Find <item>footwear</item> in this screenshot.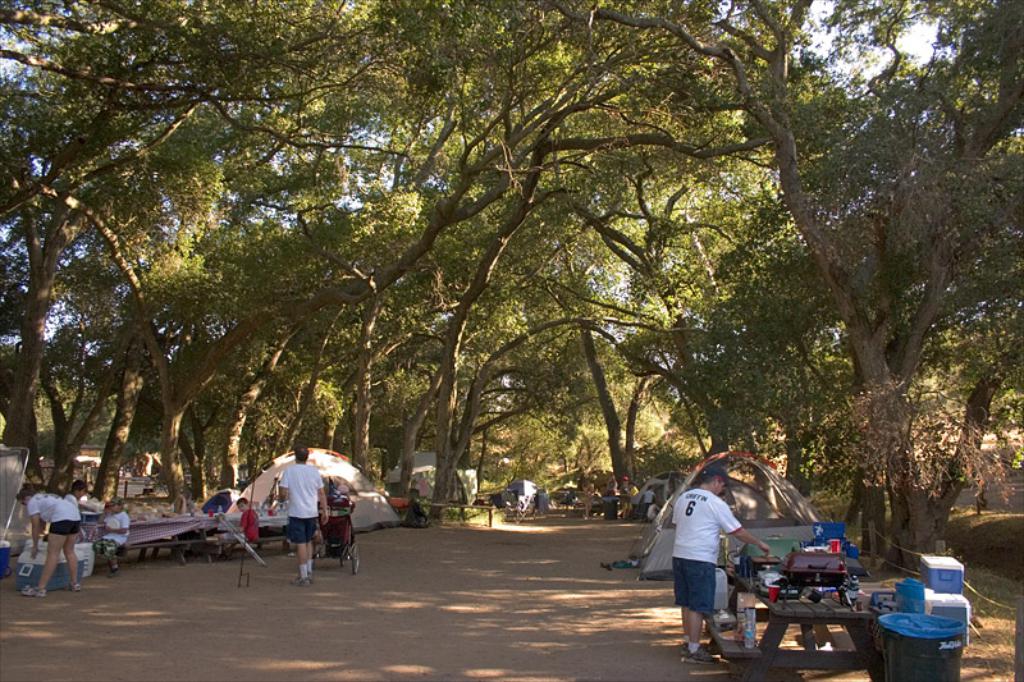
The bounding box for <item>footwear</item> is (left=65, top=581, right=78, bottom=590).
